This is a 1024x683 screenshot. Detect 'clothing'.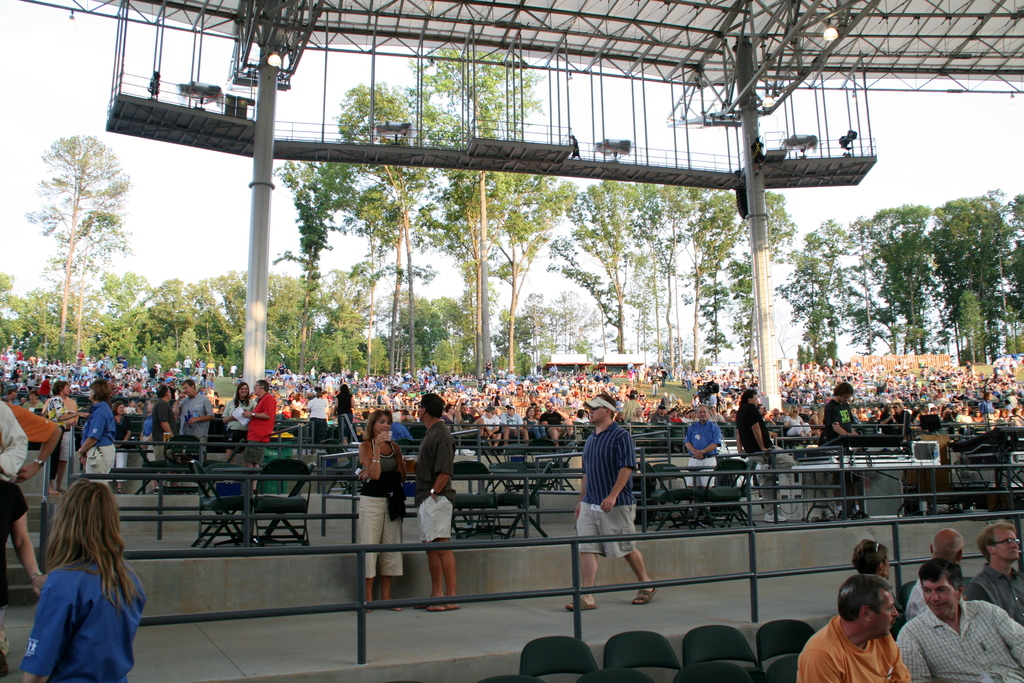
bbox(908, 571, 931, 618).
